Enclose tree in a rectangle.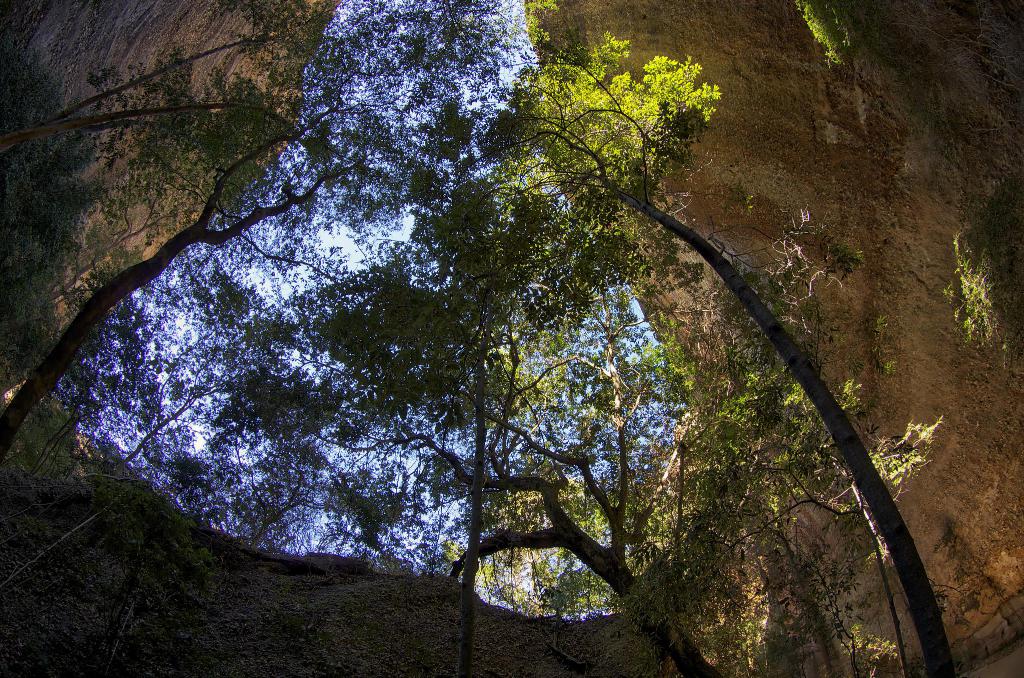
(95,414,301,677).
